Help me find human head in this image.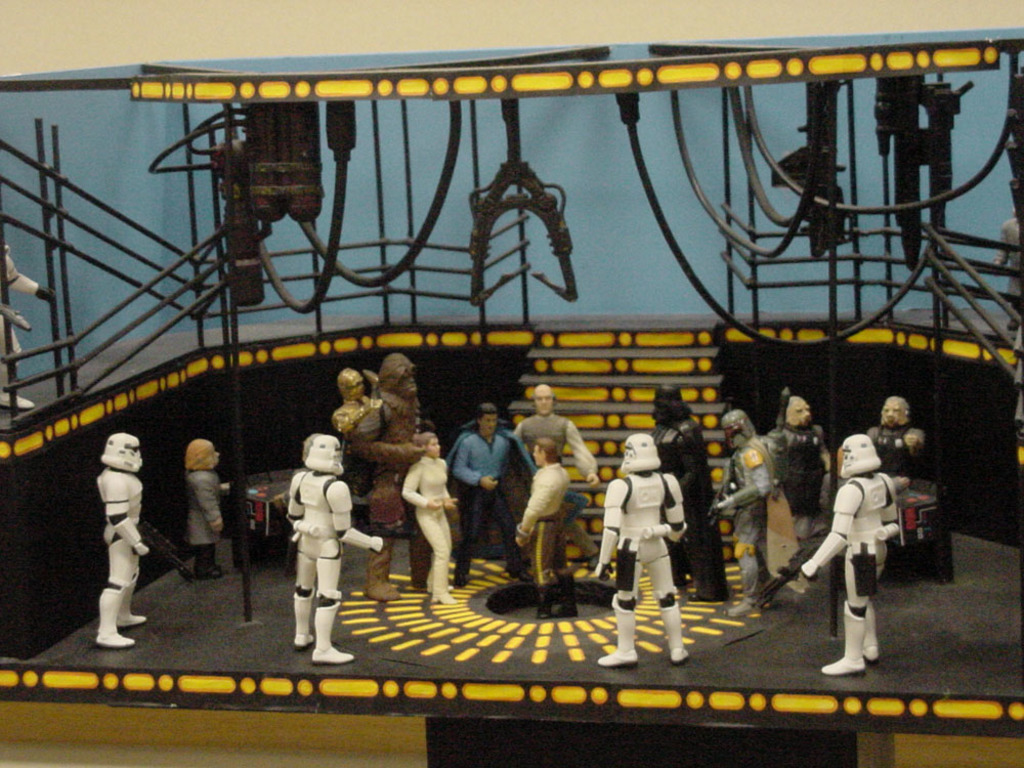
Found it: x1=304, y1=437, x2=342, y2=473.
